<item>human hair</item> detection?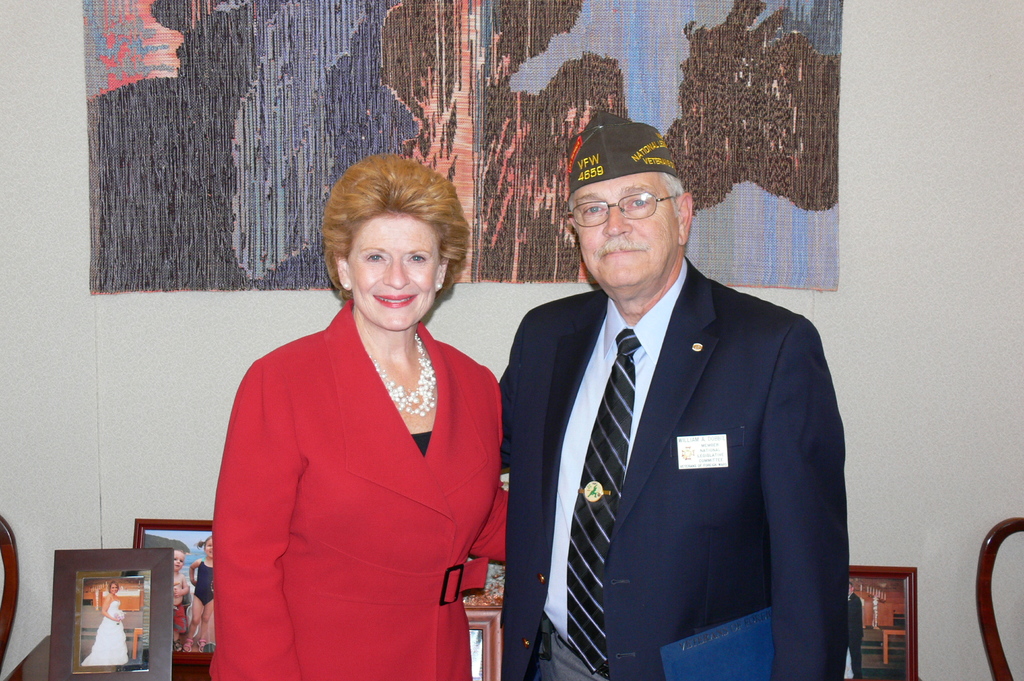
566 172 682 212
